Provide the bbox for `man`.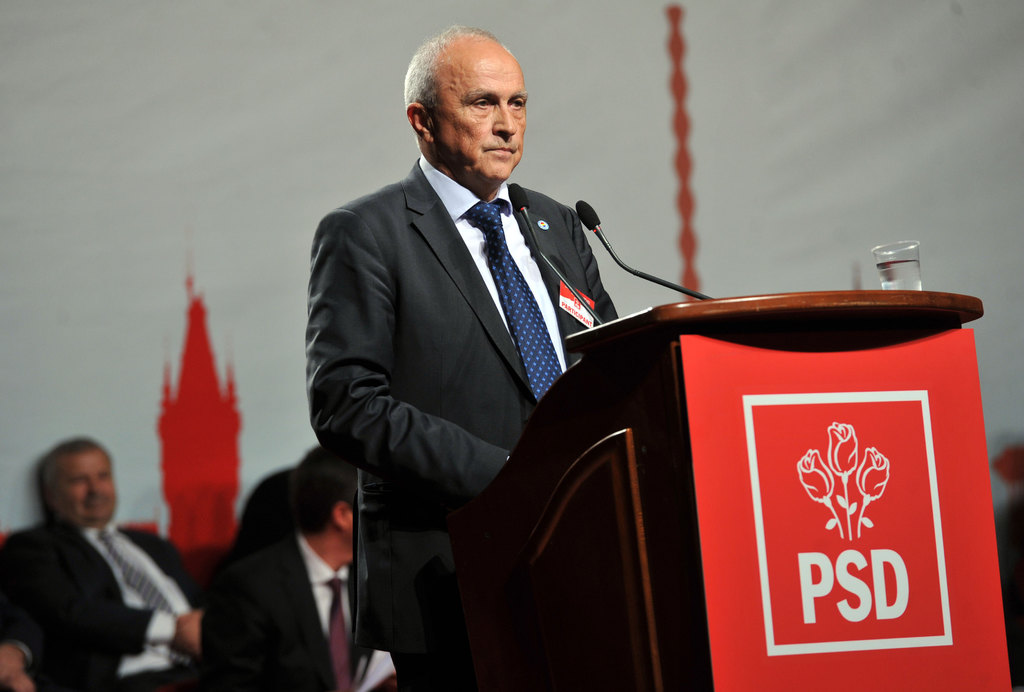
select_region(0, 431, 216, 691).
